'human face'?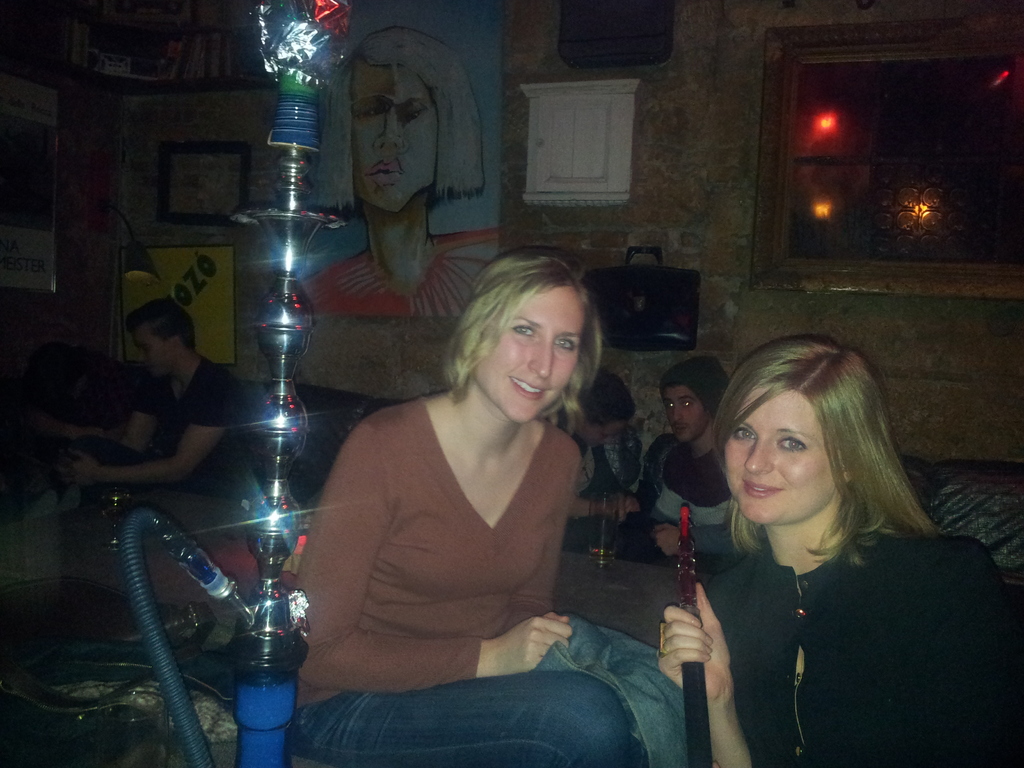
723 394 840 522
